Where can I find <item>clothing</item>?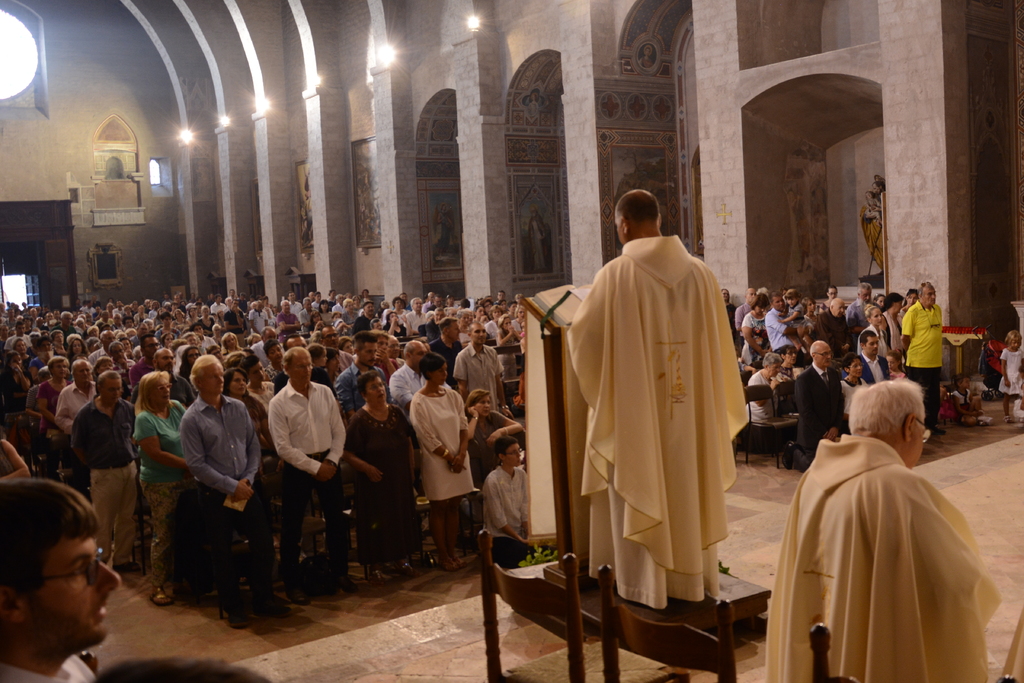
You can find it at select_region(453, 346, 508, 405).
